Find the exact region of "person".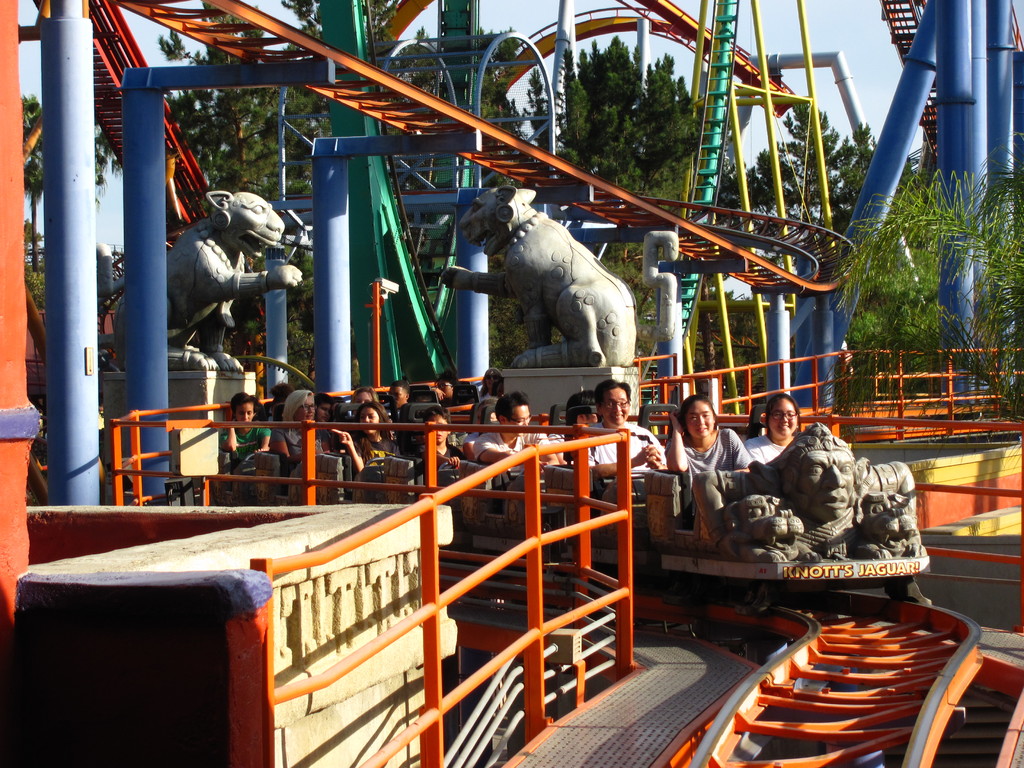
Exact region: locate(694, 423, 920, 538).
